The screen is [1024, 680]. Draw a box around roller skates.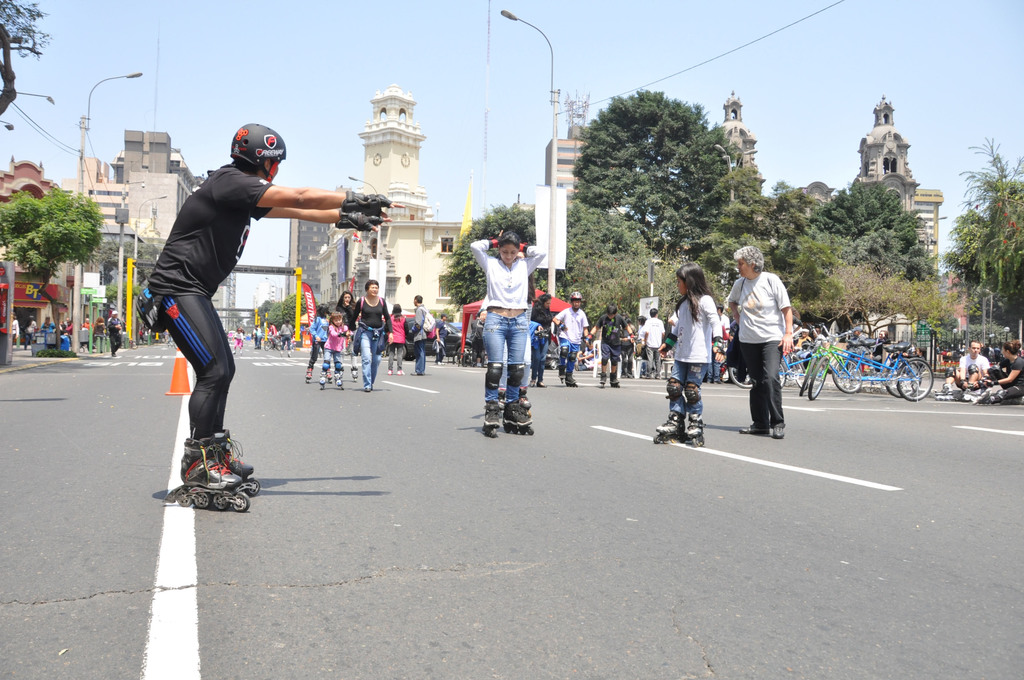
region(566, 371, 580, 391).
